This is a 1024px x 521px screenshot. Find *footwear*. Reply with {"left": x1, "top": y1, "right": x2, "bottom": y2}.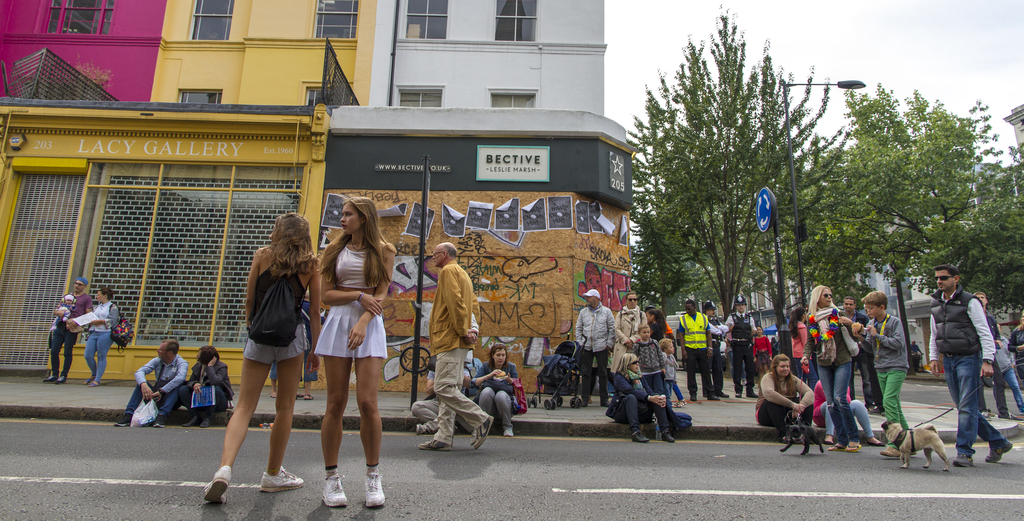
{"left": 660, "top": 429, "right": 673, "bottom": 443}.
